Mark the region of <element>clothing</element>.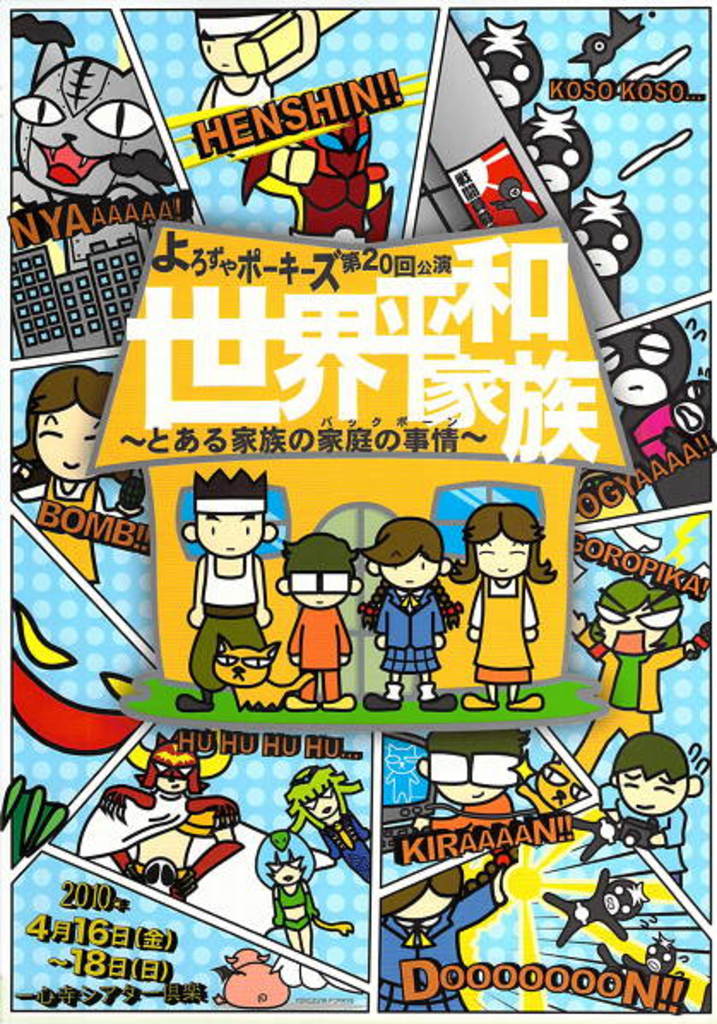
Region: x1=192, y1=553, x2=258, y2=690.
